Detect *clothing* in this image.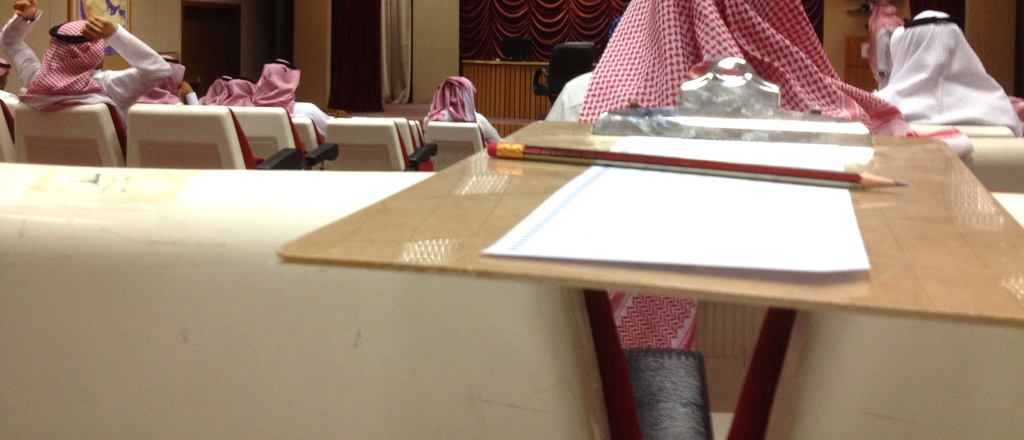
Detection: locate(572, 0, 888, 353).
